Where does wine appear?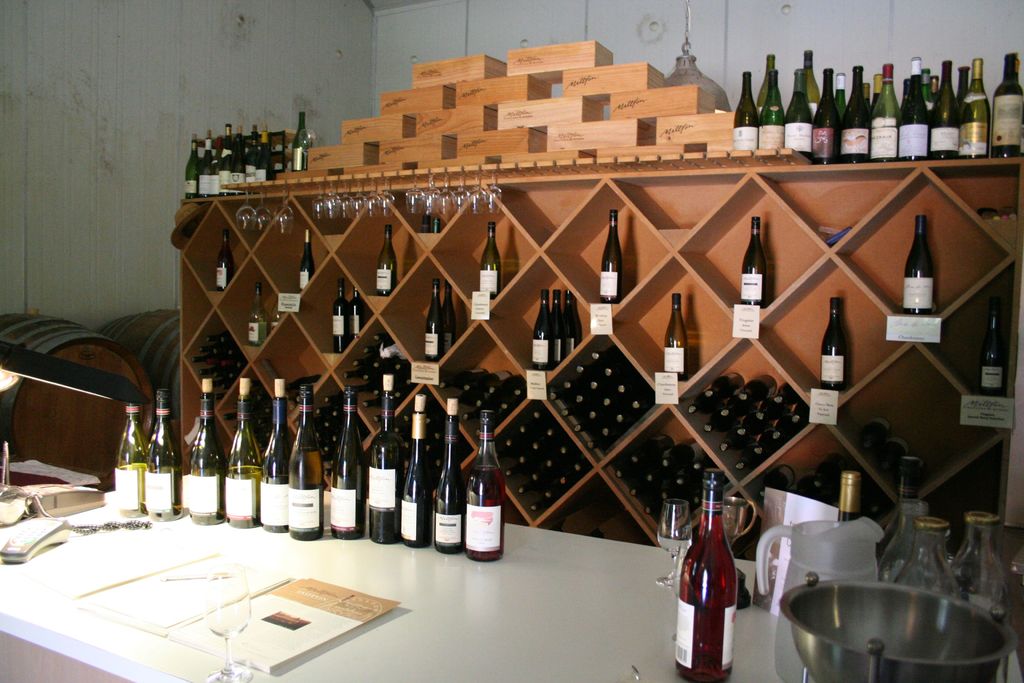
Appears at select_region(552, 290, 566, 366).
